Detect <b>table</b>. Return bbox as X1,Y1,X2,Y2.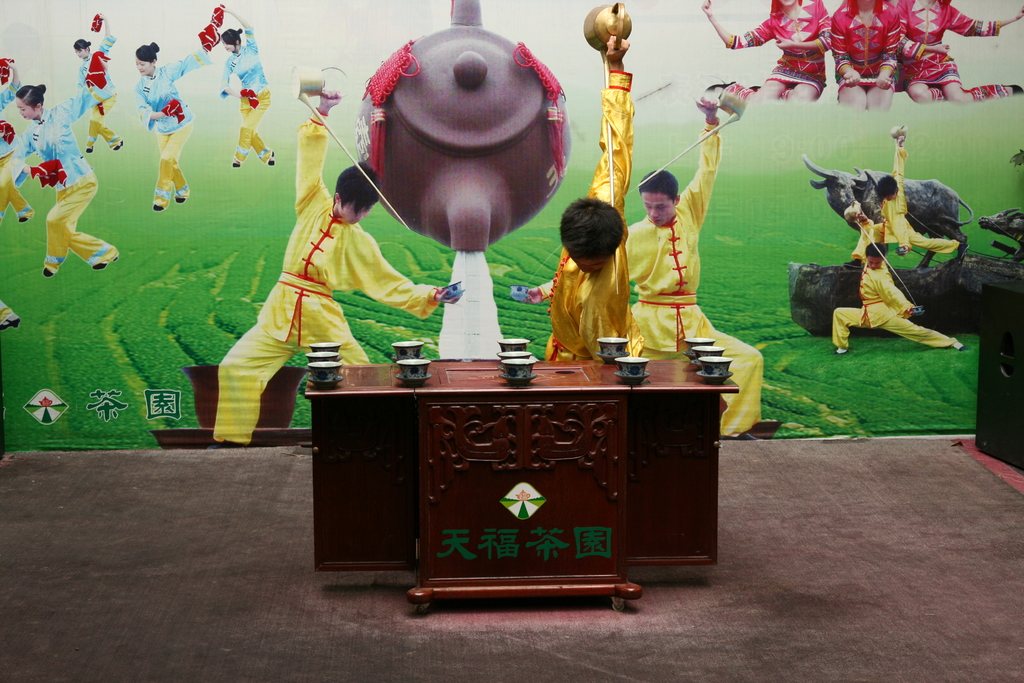
305,359,741,613.
